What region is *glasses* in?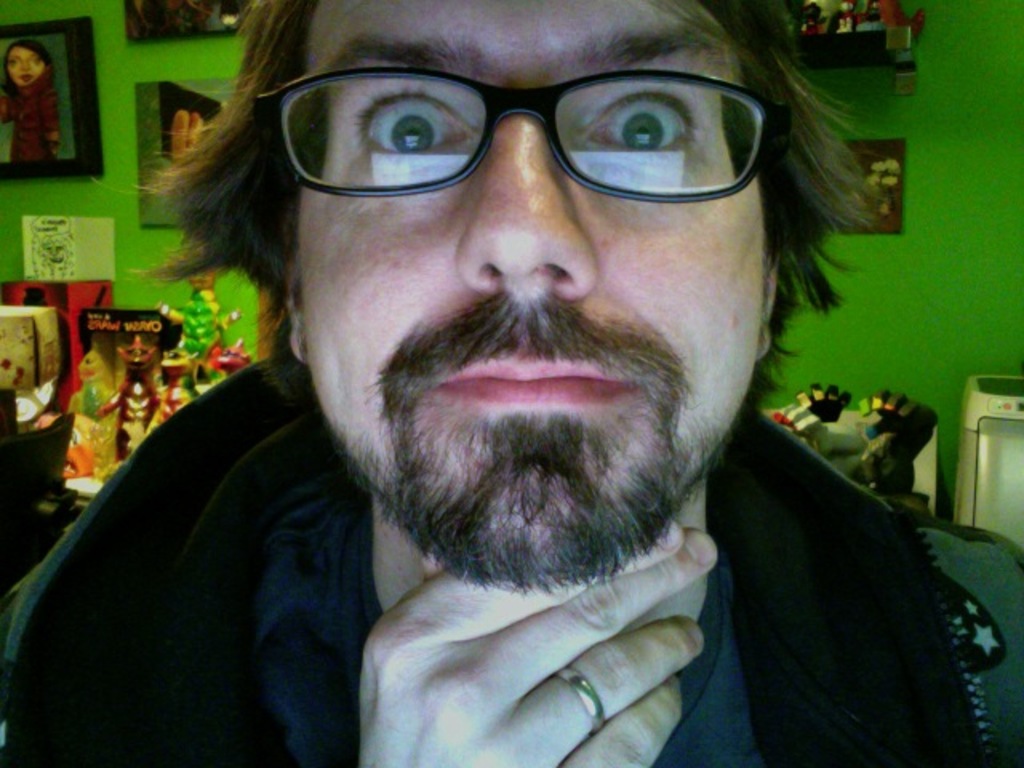
[256, 59, 781, 214].
